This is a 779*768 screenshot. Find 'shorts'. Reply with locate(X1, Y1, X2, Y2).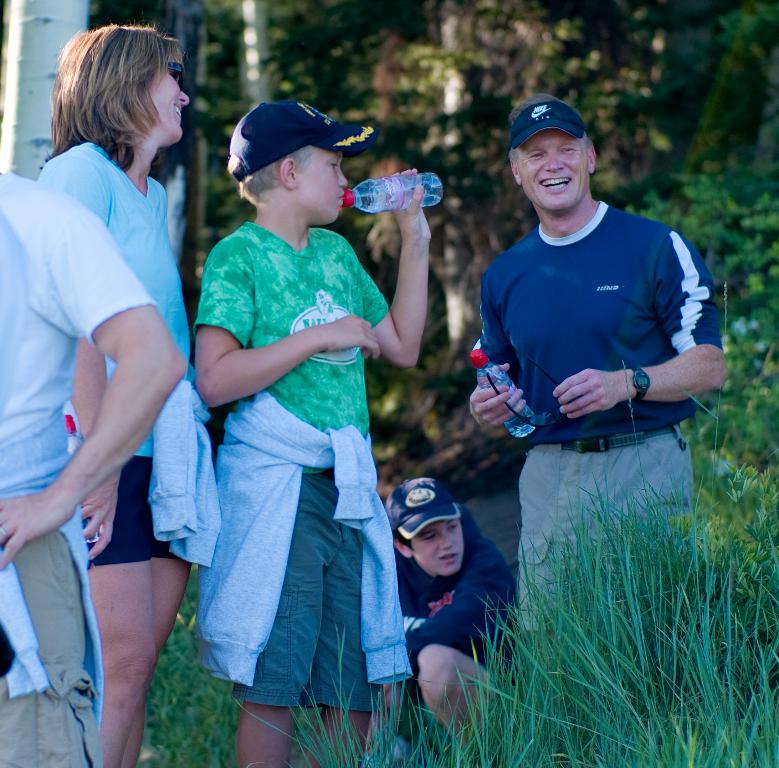
locate(83, 457, 185, 567).
